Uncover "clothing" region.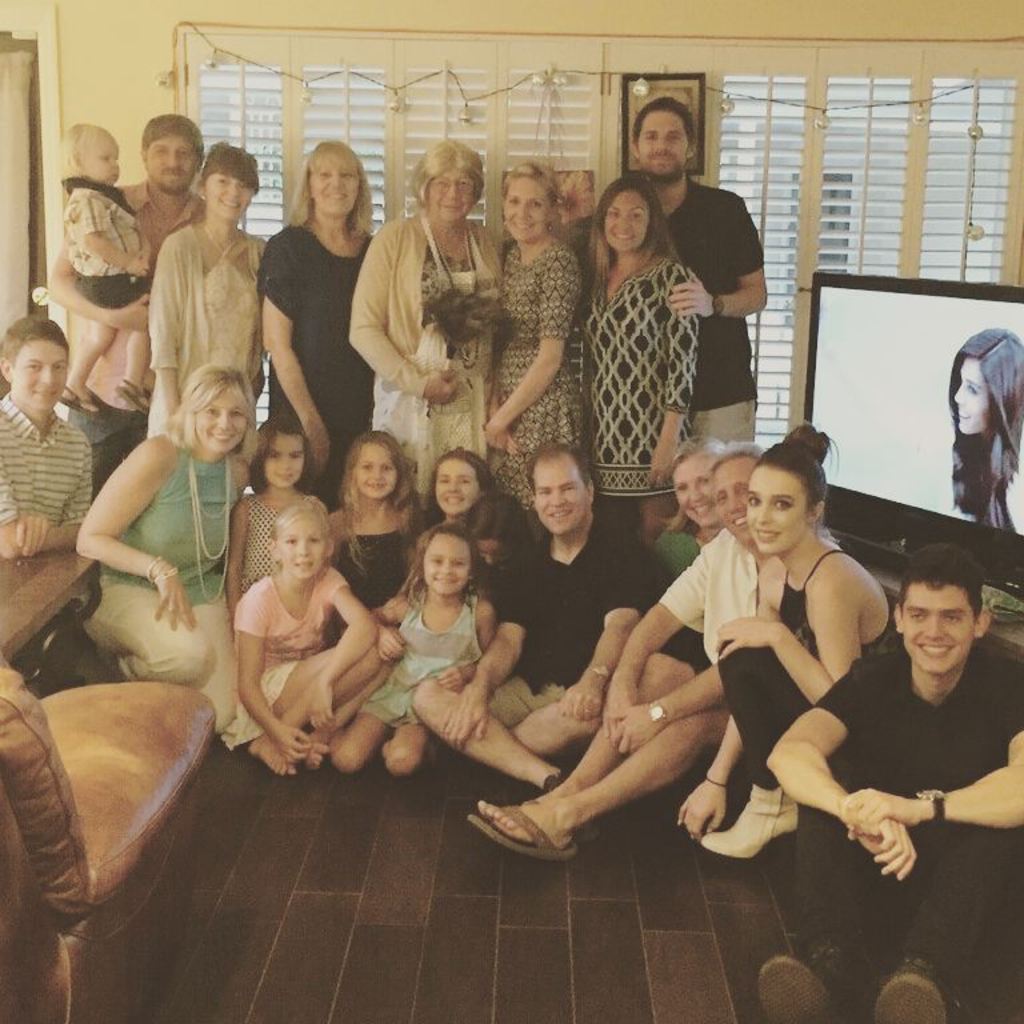
Uncovered: pyautogui.locateOnScreen(0, 407, 96, 651).
